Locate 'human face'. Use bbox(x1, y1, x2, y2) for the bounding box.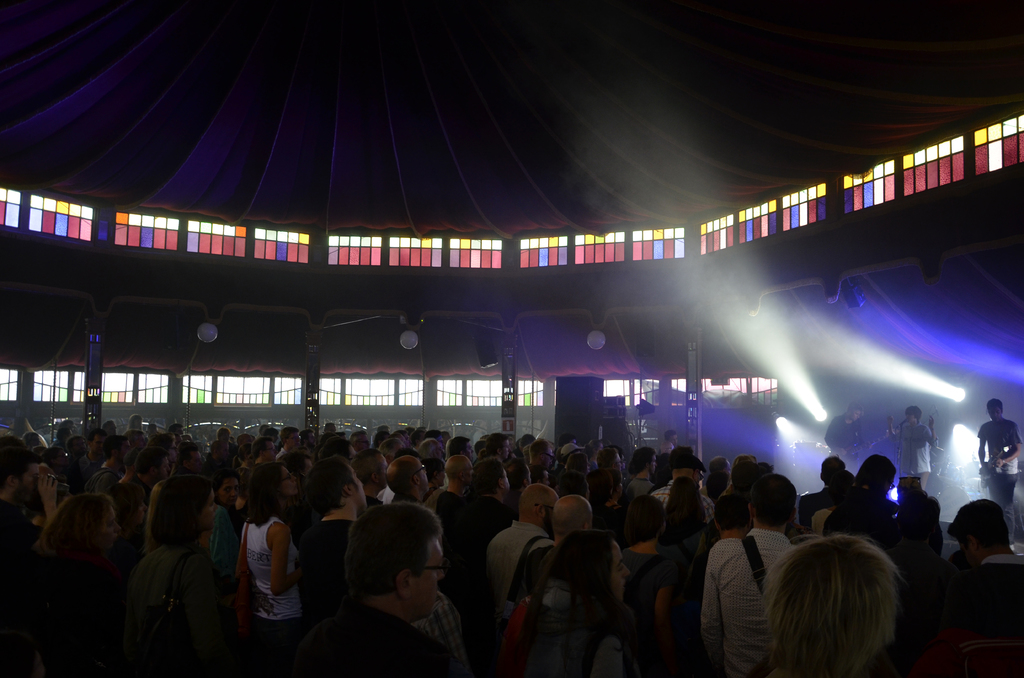
bbox(670, 435, 678, 447).
